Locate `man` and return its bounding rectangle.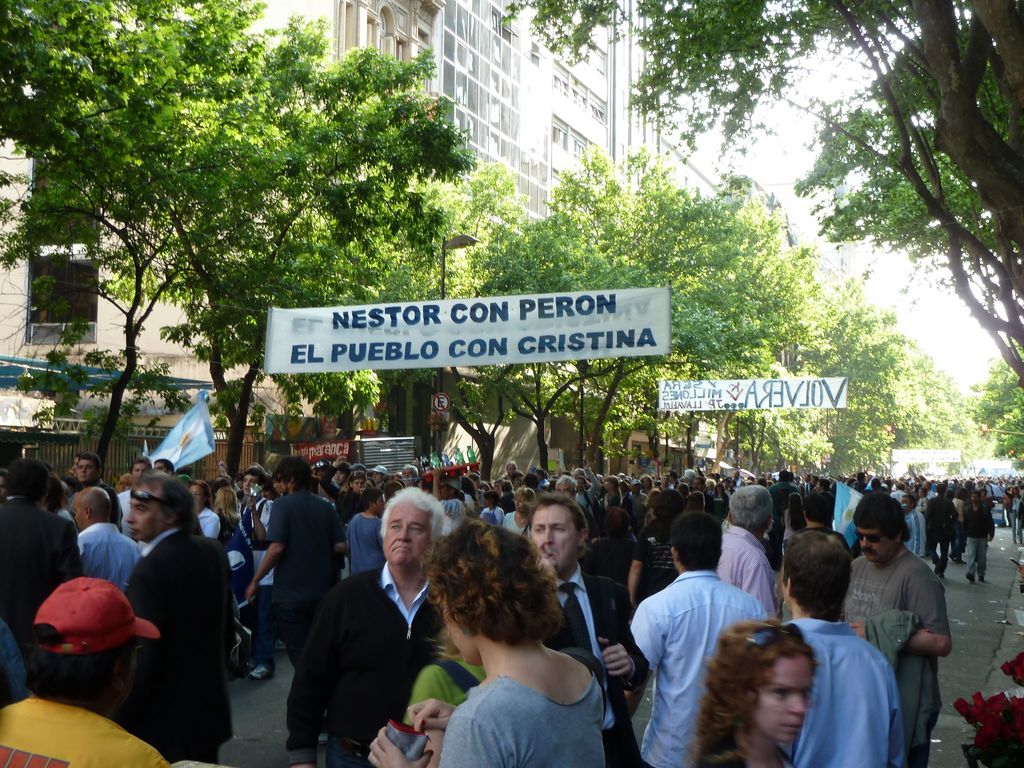
locate(728, 468, 743, 488).
